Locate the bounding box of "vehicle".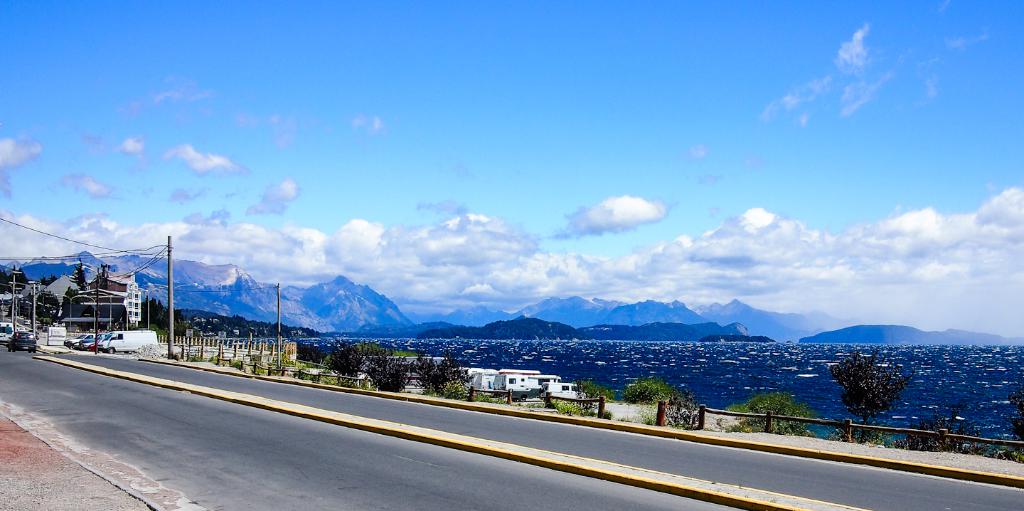
Bounding box: crop(80, 332, 113, 357).
